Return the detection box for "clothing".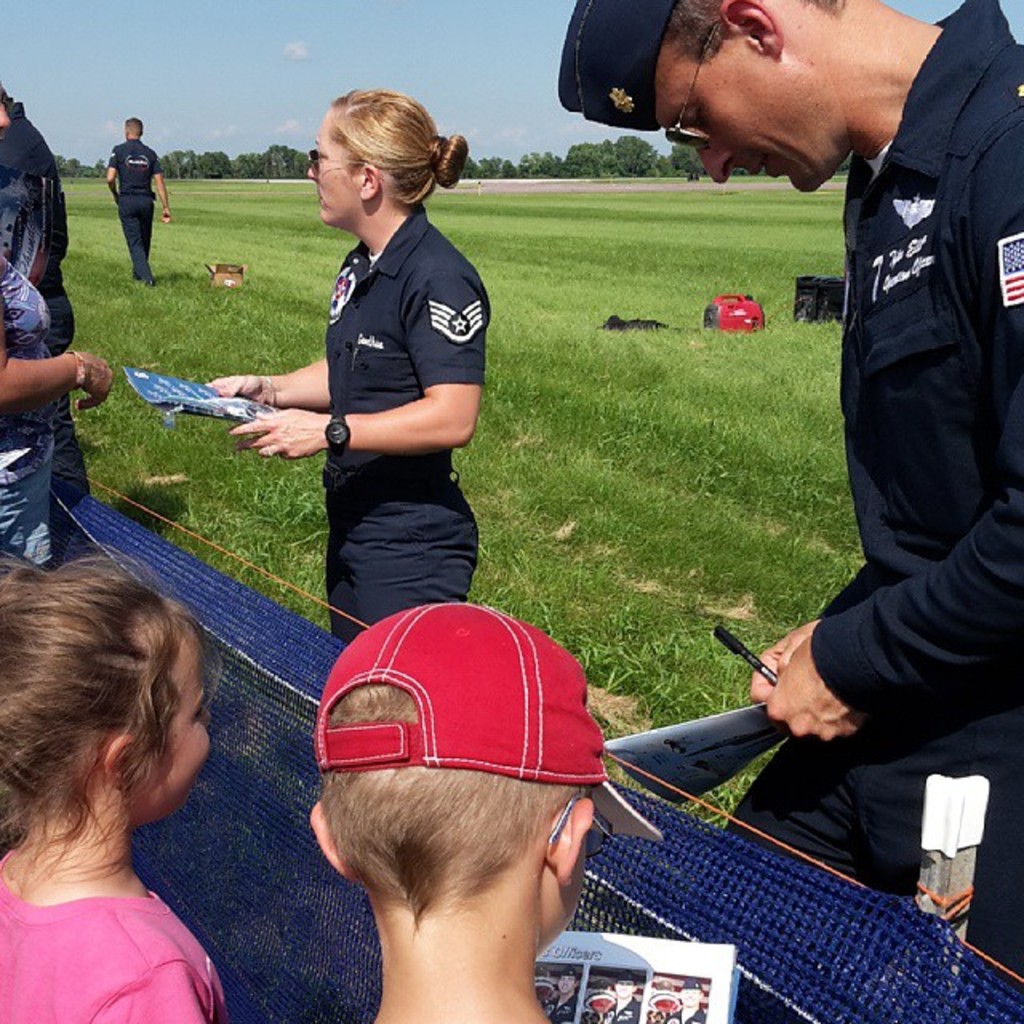
96 147 162 285.
